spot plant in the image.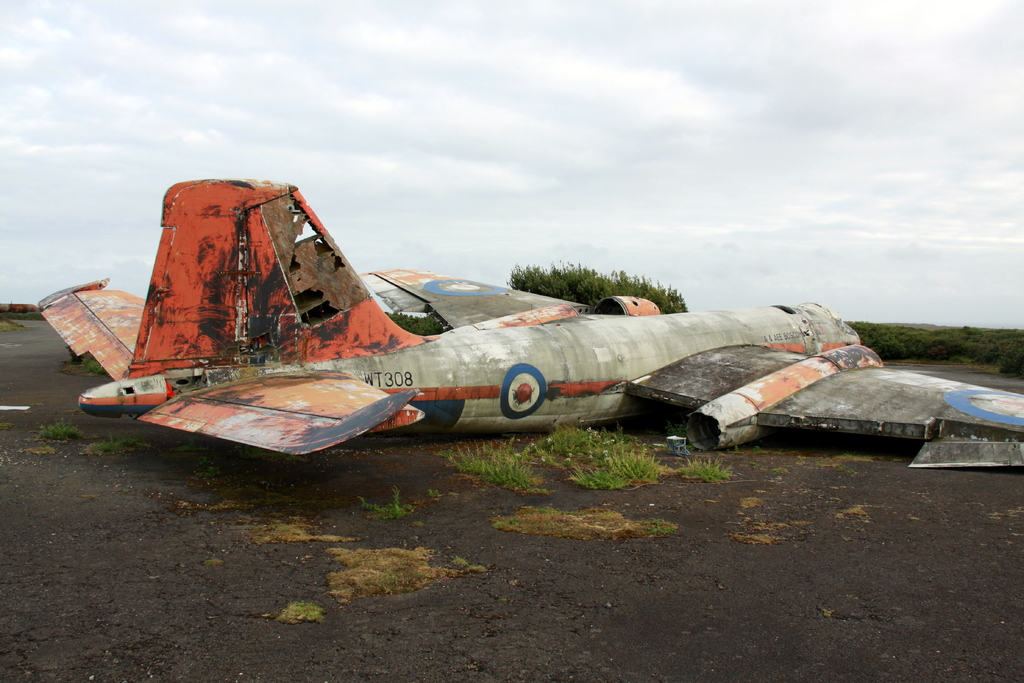
plant found at detection(560, 462, 630, 493).
